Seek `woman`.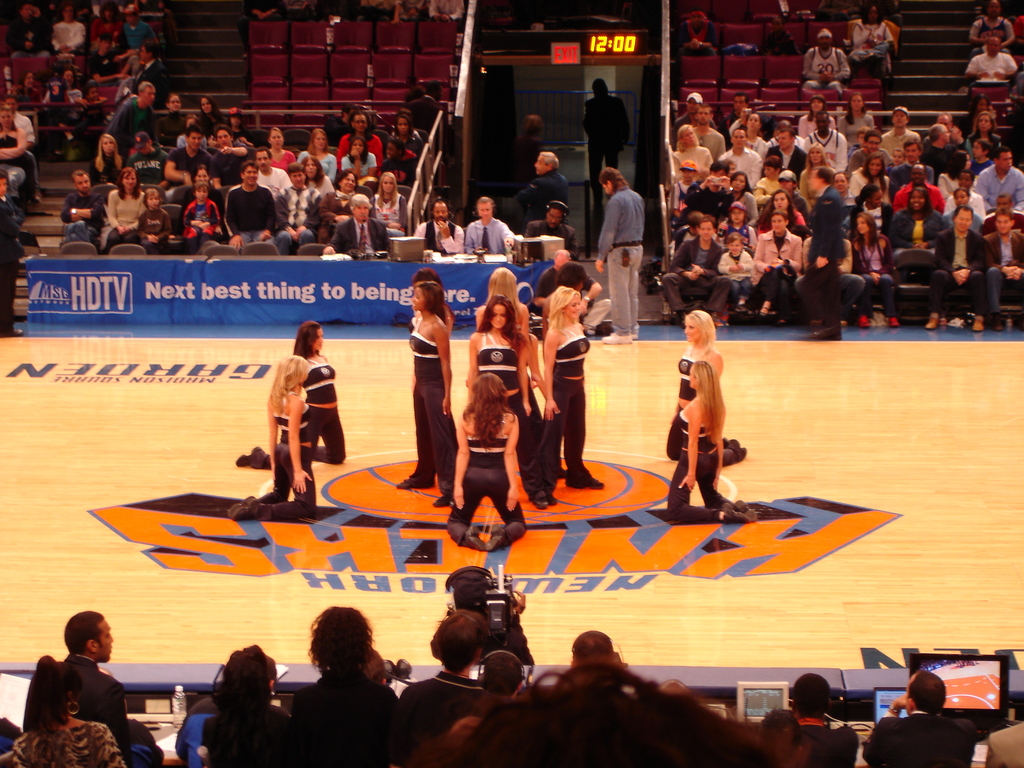
220/351/316/523.
